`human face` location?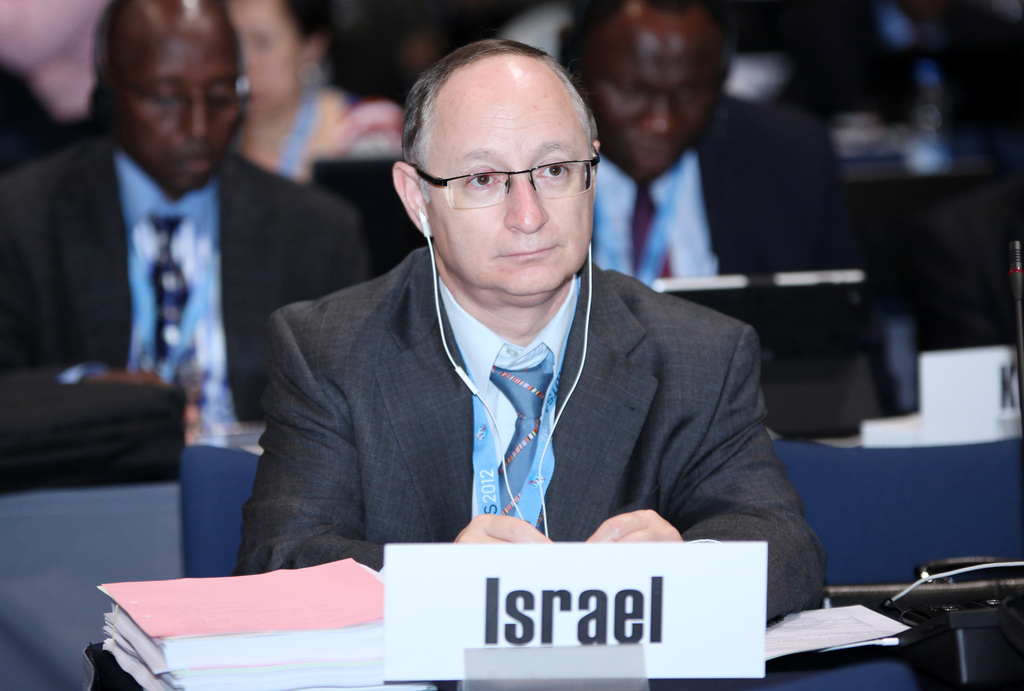
bbox=(586, 24, 729, 190)
